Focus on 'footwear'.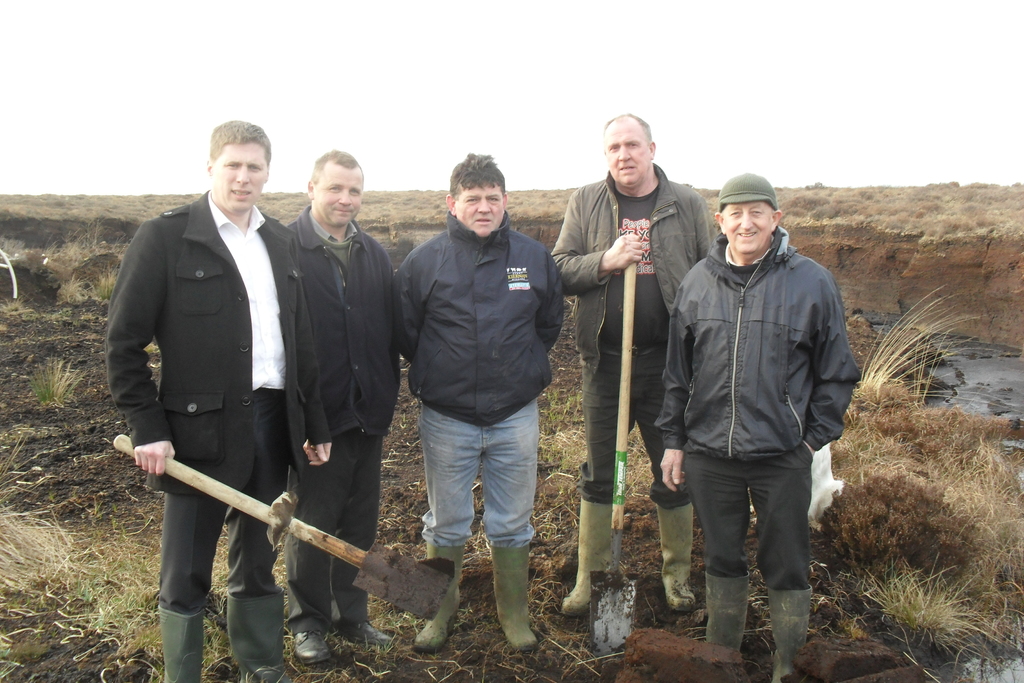
Focused at box=[560, 496, 624, 617].
